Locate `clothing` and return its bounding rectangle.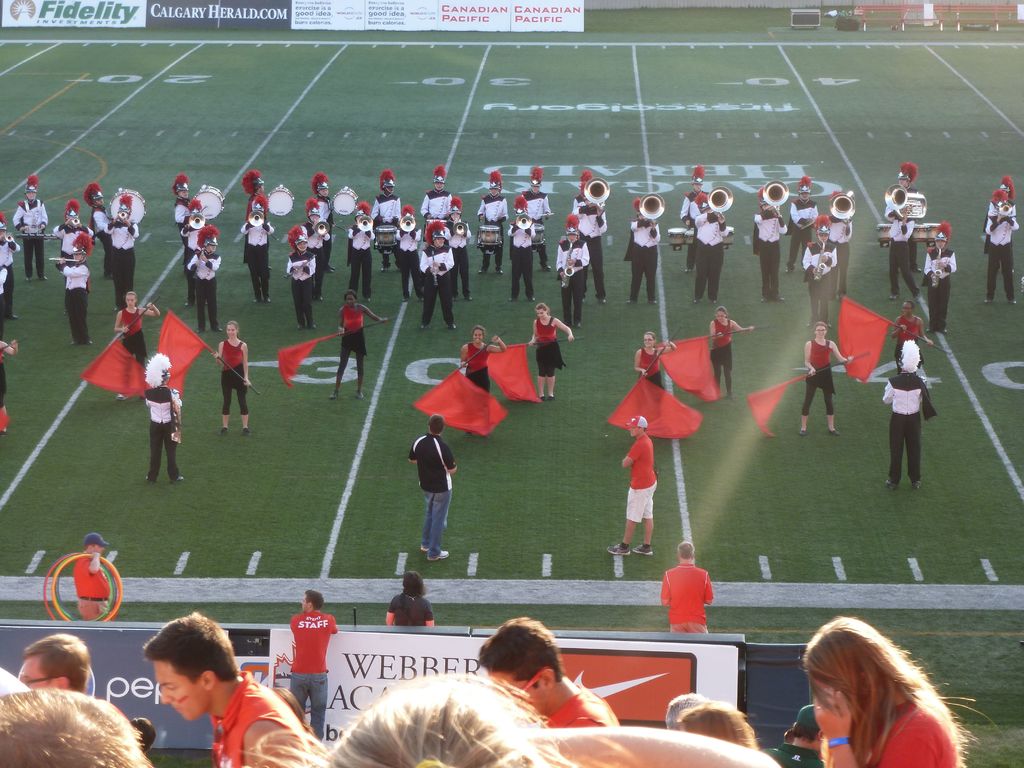
<region>59, 264, 93, 341</region>.
